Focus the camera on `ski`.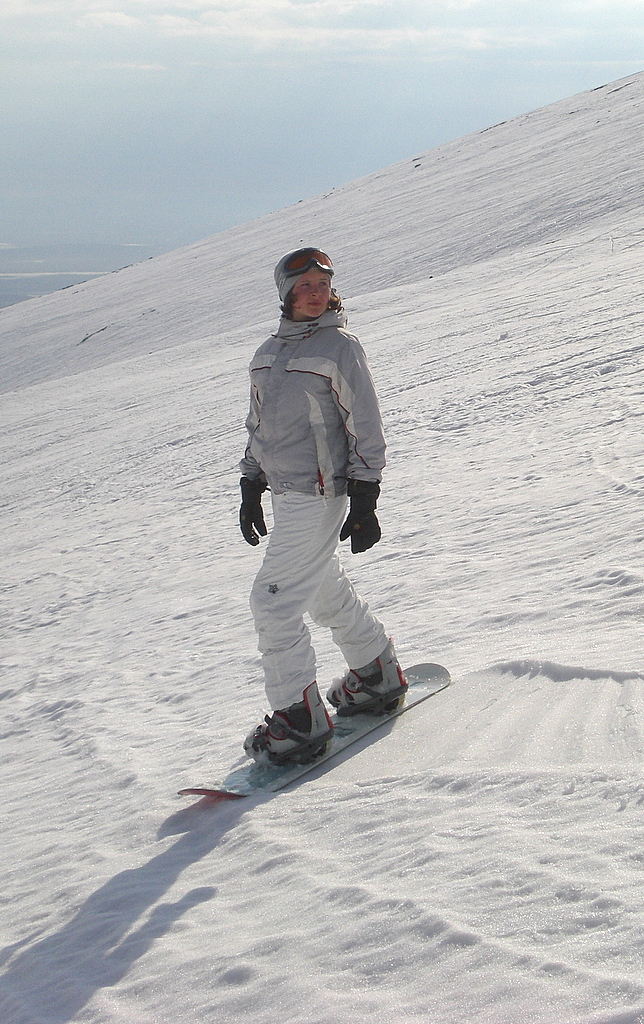
Focus region: [165,649,471,807].
